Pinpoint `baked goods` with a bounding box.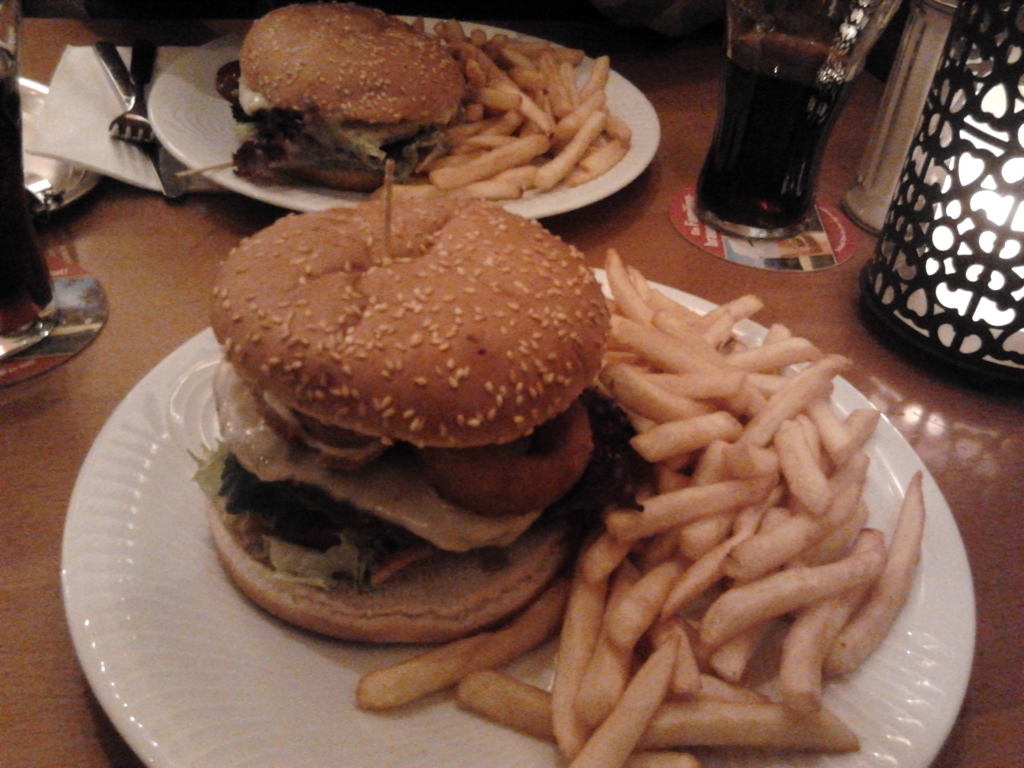
BBox(402, 9, 637, 206).
